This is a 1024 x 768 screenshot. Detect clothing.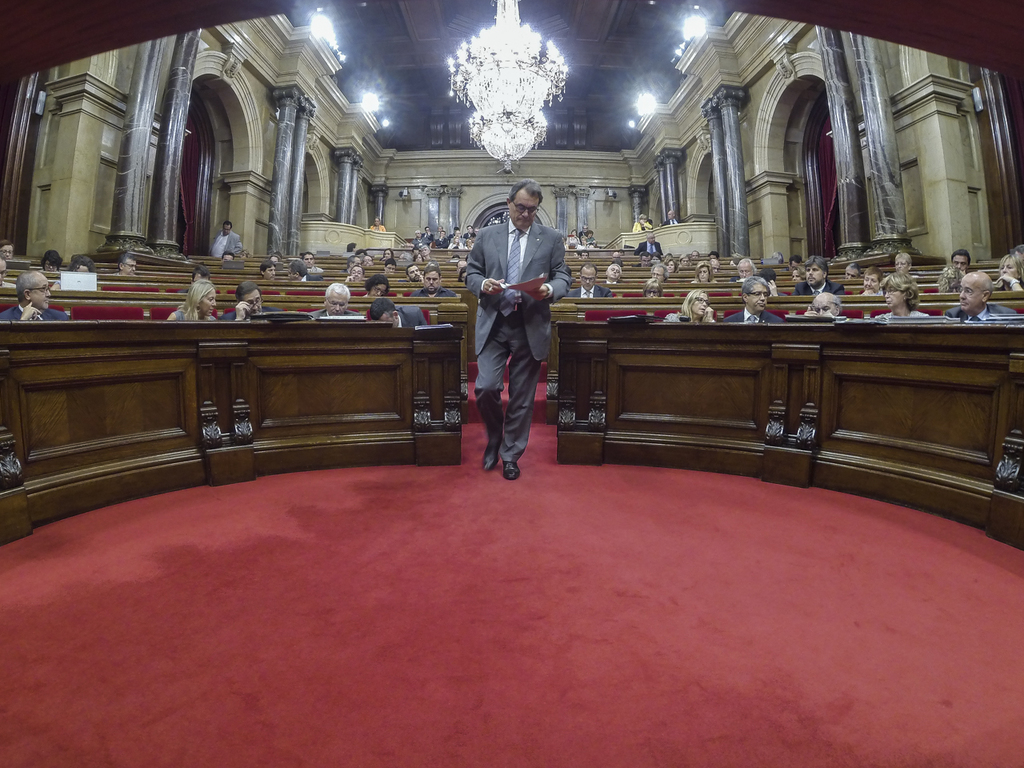
<box>879,306,929,318</box>.
